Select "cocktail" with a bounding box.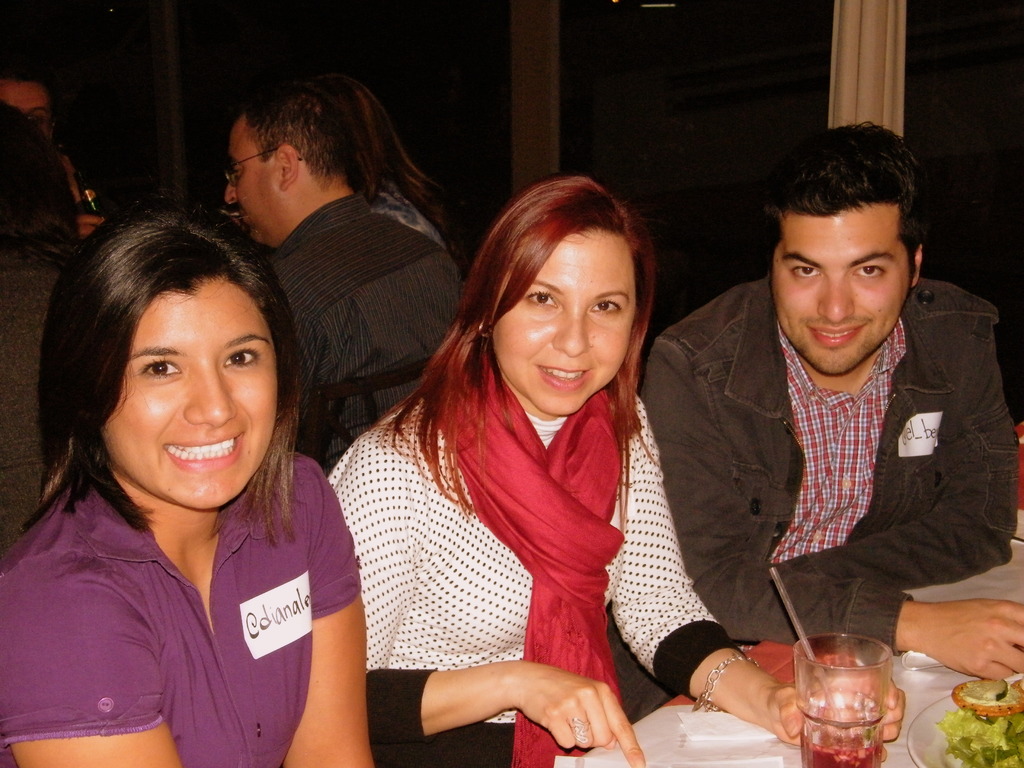
rect(790, 605, 906, 751).
